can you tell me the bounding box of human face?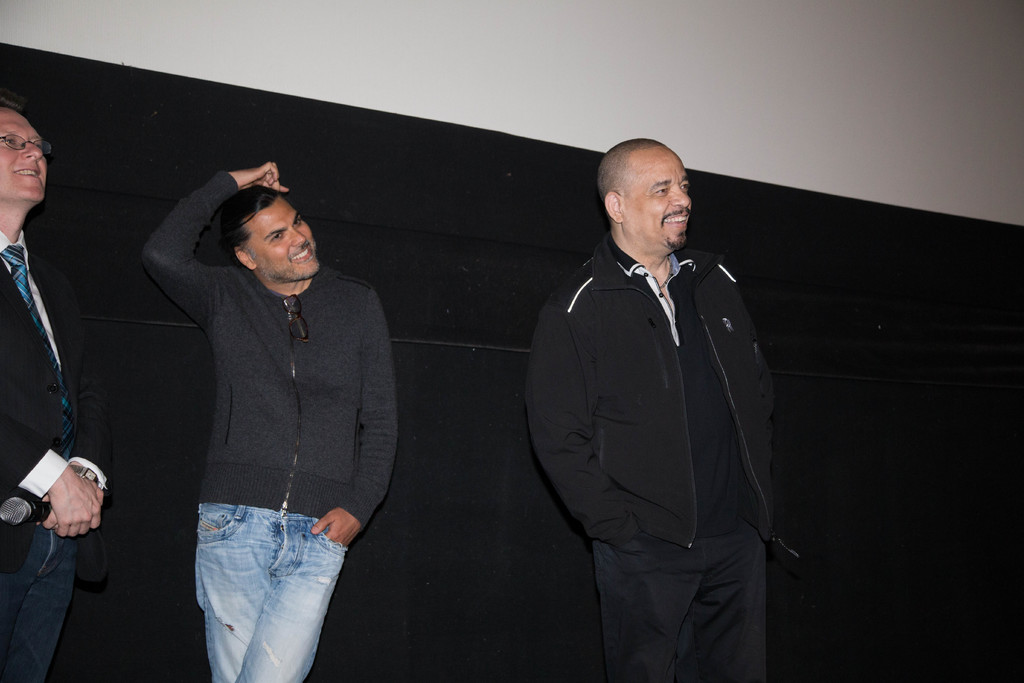
(0,106,47,203).
